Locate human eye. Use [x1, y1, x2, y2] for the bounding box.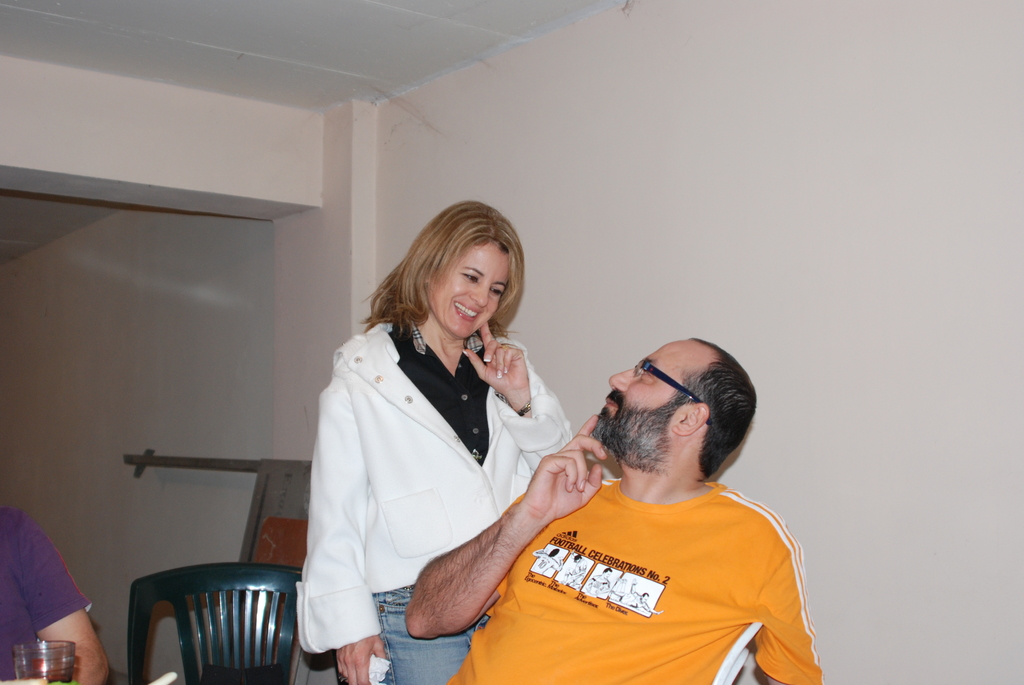
[461, 269, 482, 285].
